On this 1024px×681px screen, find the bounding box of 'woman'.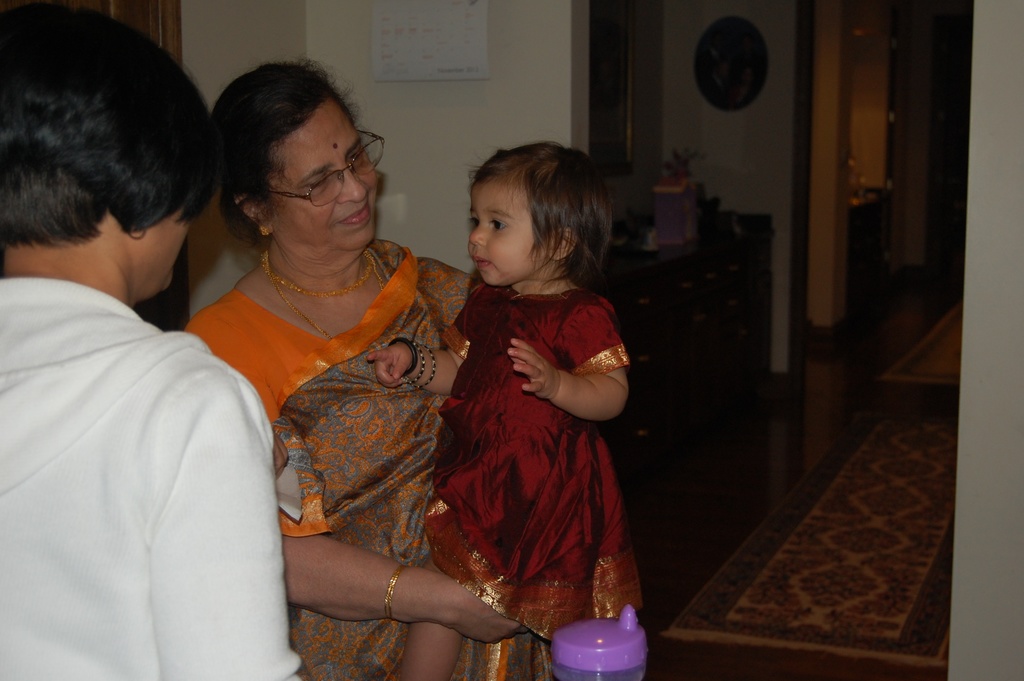
Bounding box: region(147, 100, 650, 665).
